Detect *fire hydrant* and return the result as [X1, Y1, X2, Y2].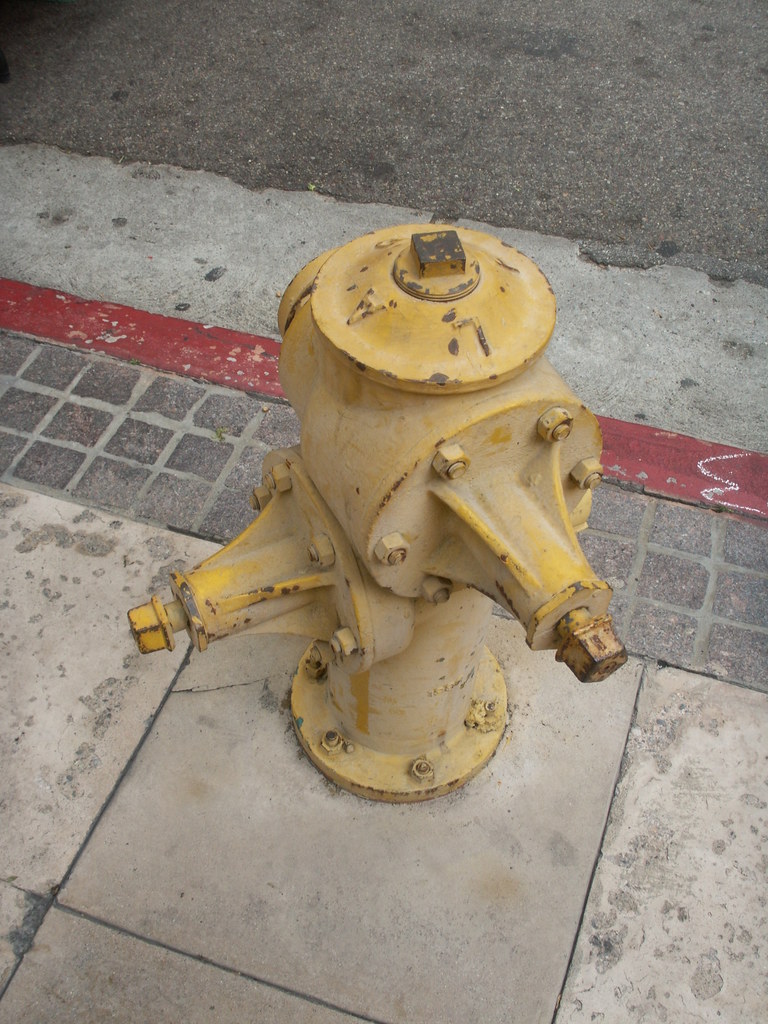
[131, 225, 629, 803].
